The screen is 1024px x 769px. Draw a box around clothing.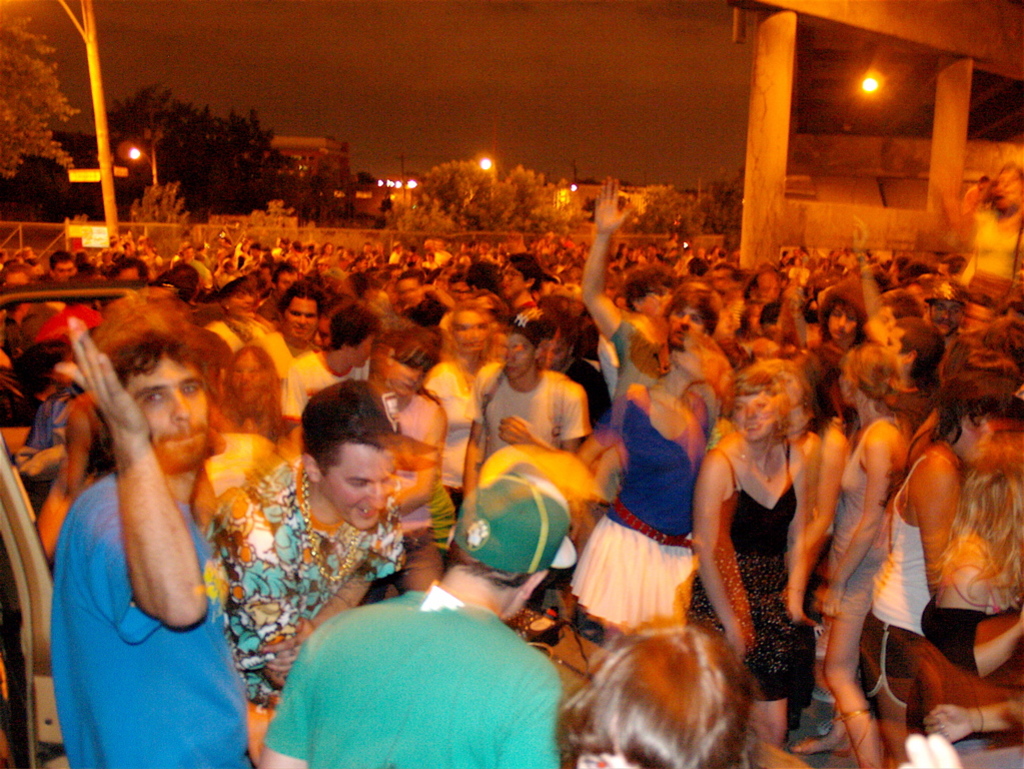
(216, 453, 408, 719).
